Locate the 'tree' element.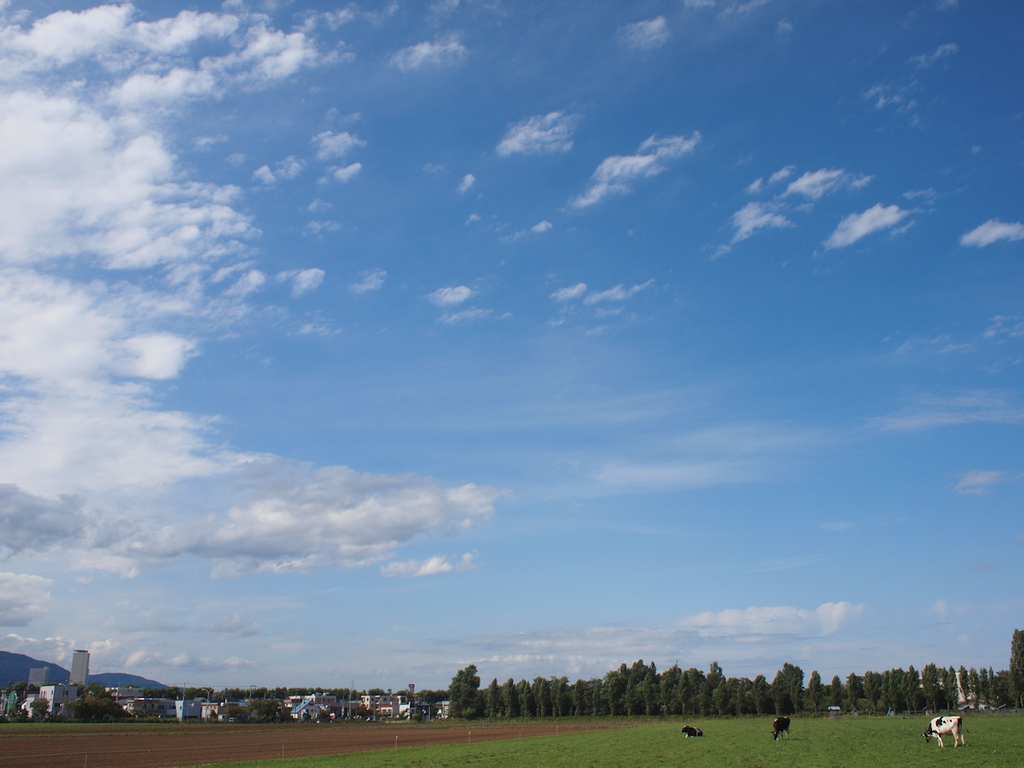
Element bbox: <region>206, 710, 219, 724</region>.
